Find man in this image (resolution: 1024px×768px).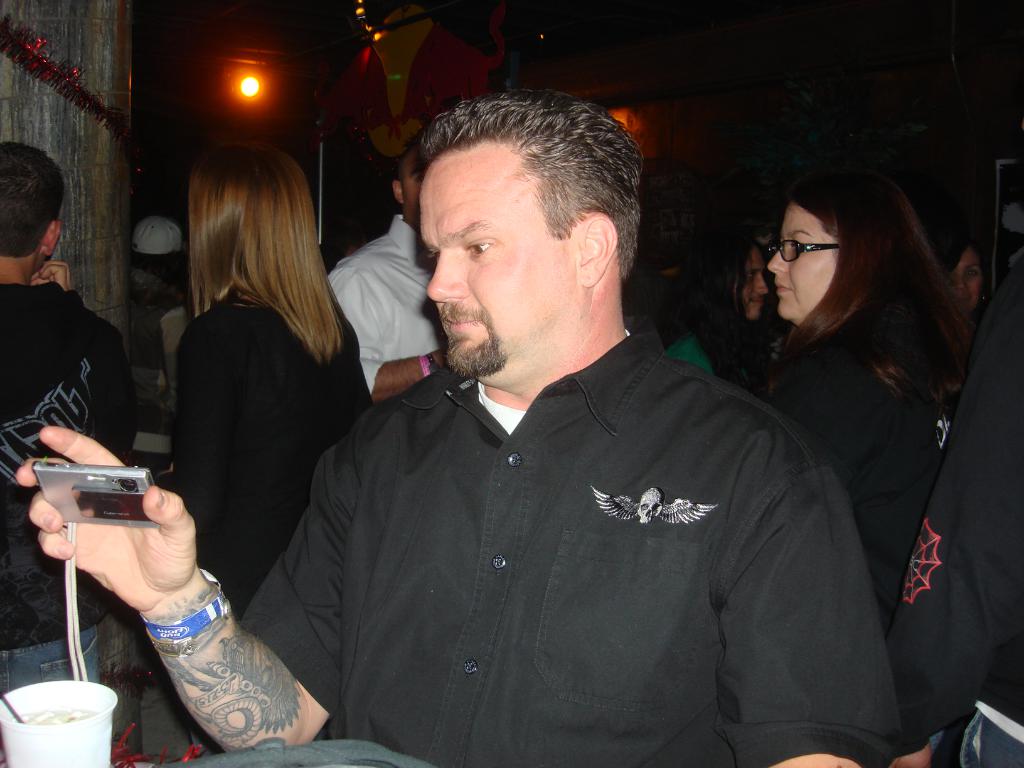
[235,89,888,756].
